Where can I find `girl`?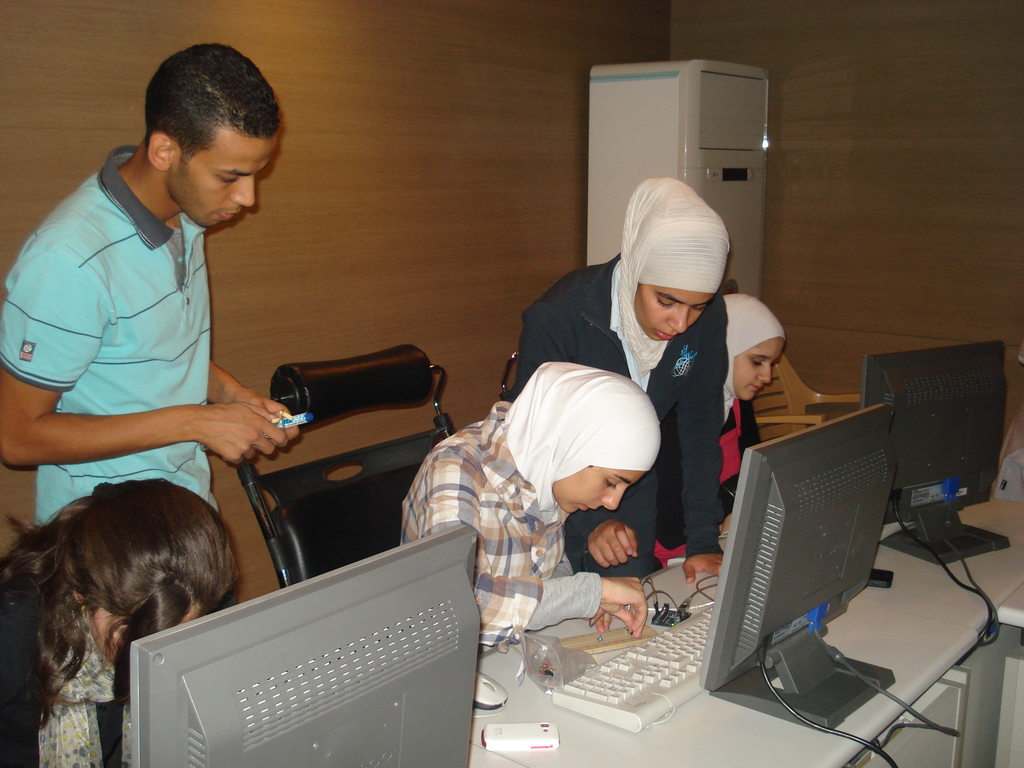
You can find it at (493,170,733,588).
